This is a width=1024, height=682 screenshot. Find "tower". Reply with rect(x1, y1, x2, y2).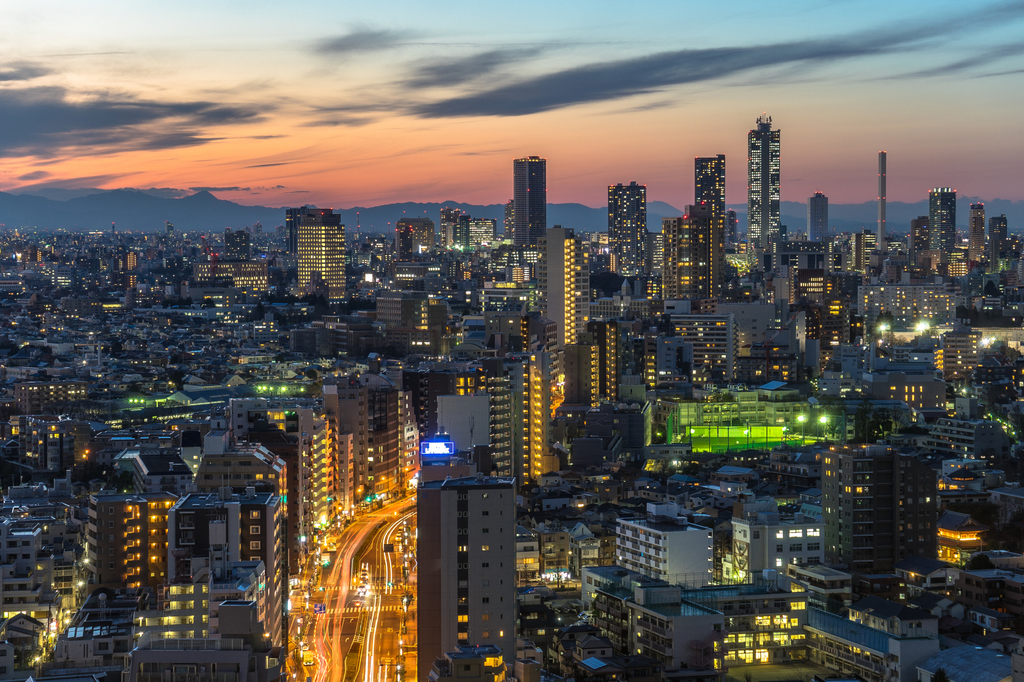
rect(369, 252, 543, 353).
